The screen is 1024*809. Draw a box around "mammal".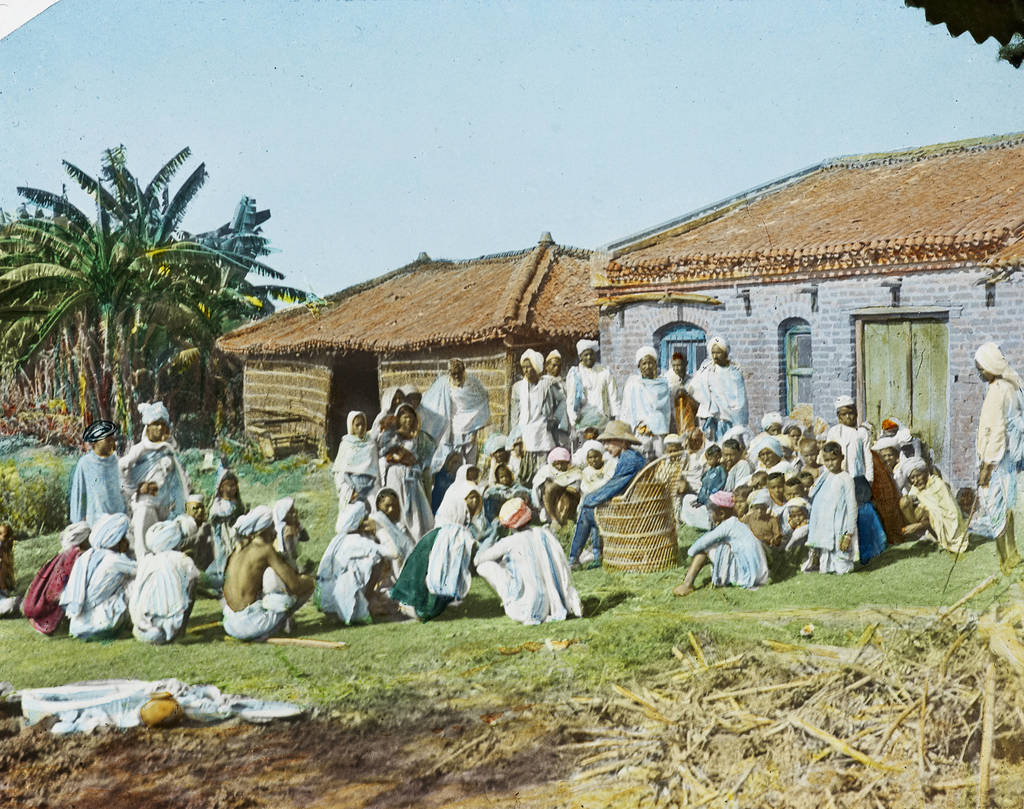
[208, 470, 246, 571].
